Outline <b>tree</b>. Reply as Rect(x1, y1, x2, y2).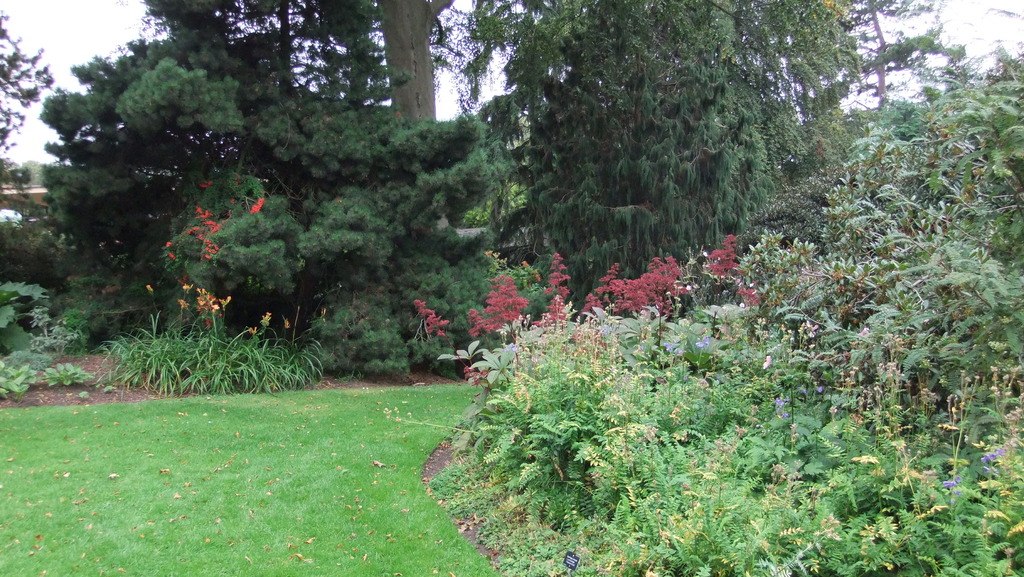
Rect(2, 162, 61, 194).
